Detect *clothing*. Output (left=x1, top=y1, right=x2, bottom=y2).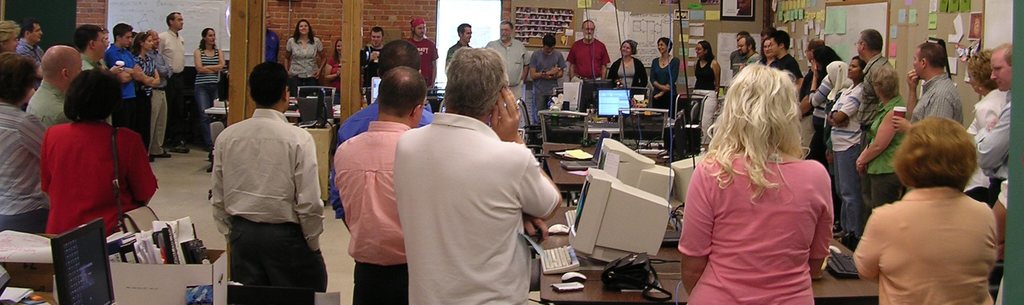
(left=977, top=94, right=1012, bottom=189).
